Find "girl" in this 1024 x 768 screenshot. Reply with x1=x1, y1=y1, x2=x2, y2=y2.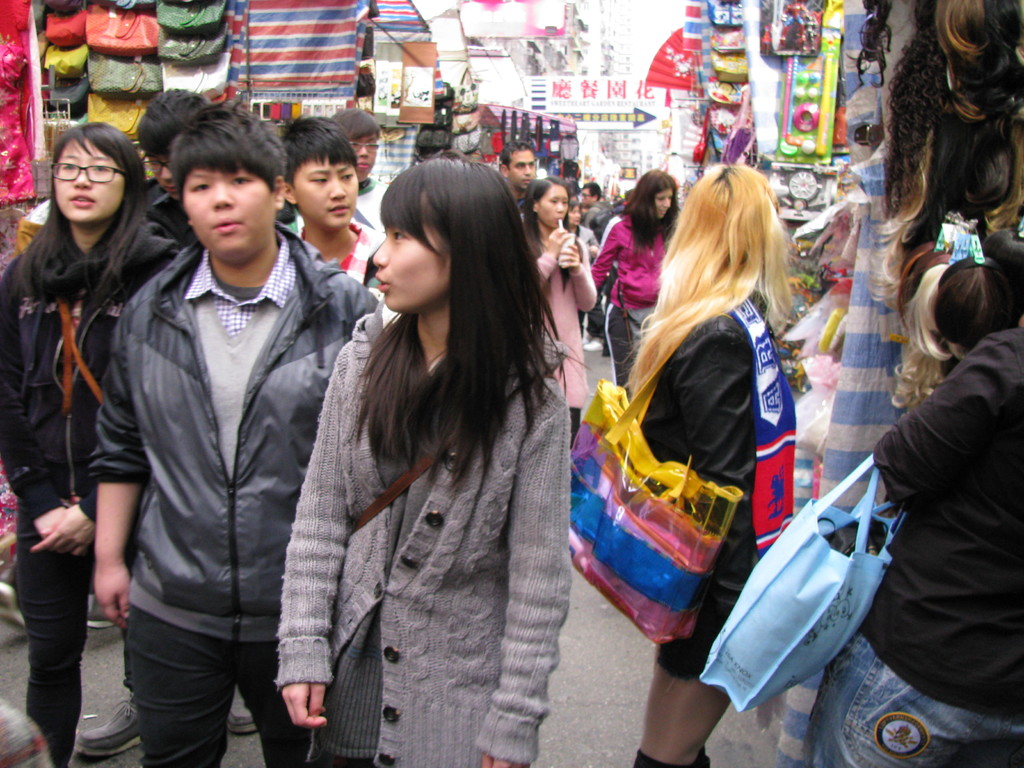
x1=277, y1=158, x2=573, y2=767.
